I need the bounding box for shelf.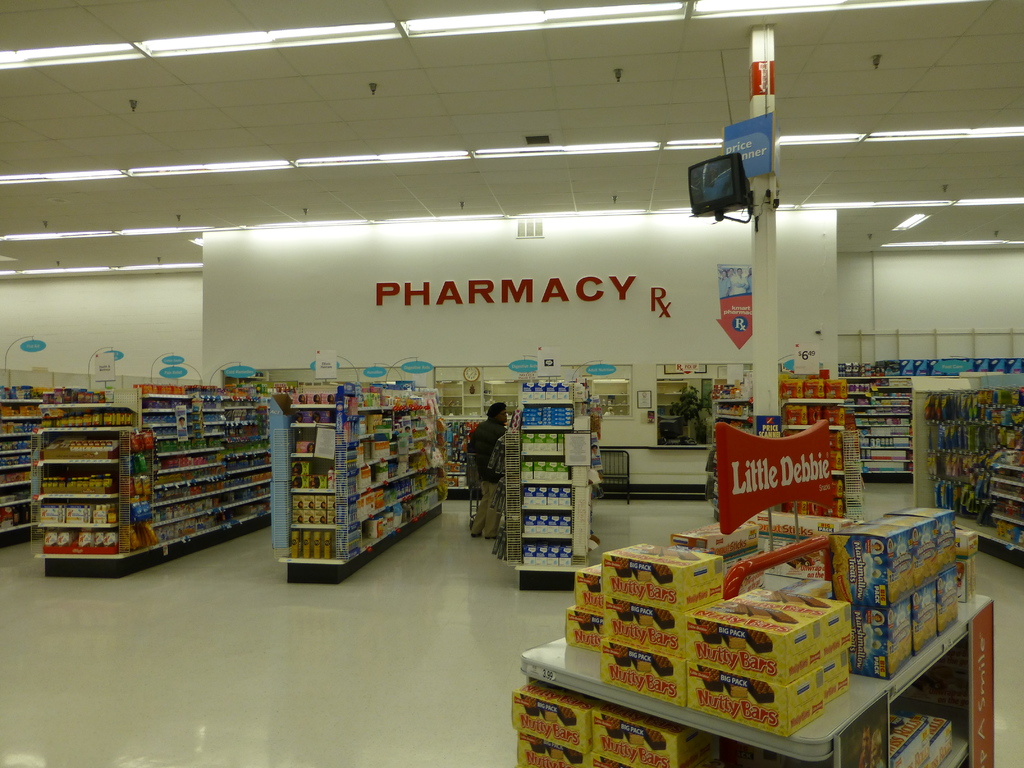
Here it is: bbox=(253, 387, 452, 569).
